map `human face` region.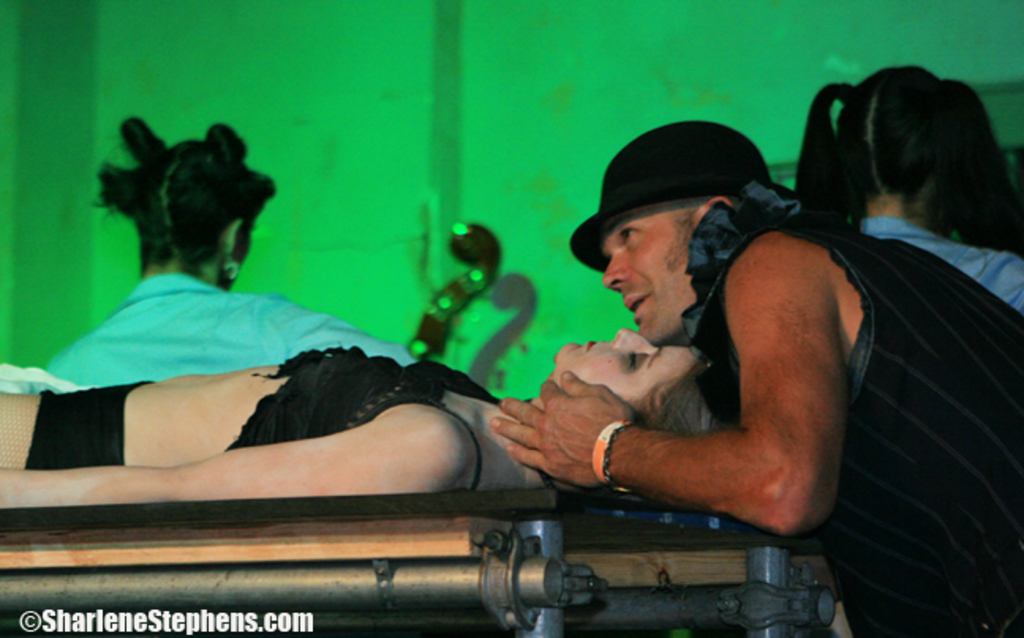
Mapped to 602, 204, 695, 352.
